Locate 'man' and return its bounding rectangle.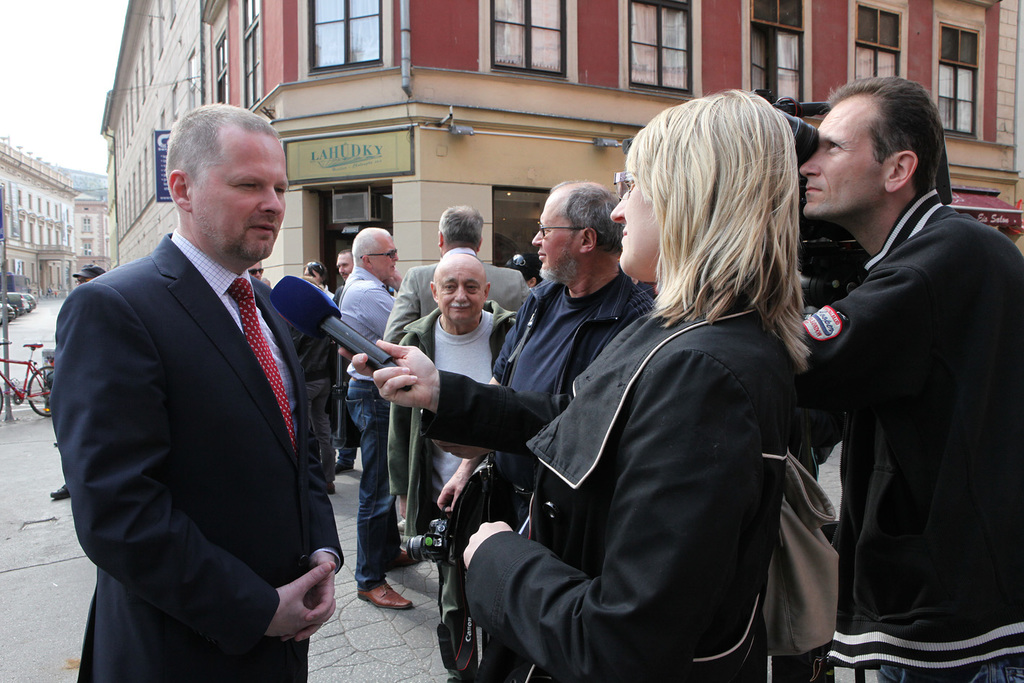
l=335, t=224, r=423, b=611.
